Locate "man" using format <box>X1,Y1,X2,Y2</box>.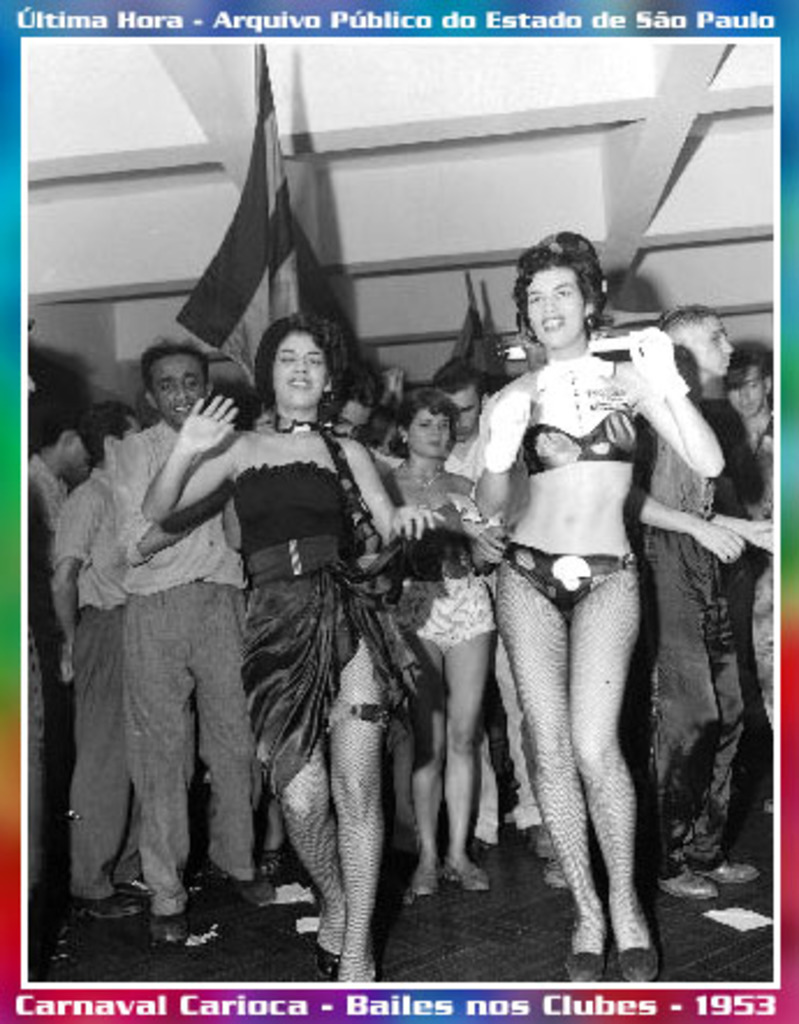
<box>60,310,269,924</box>.
